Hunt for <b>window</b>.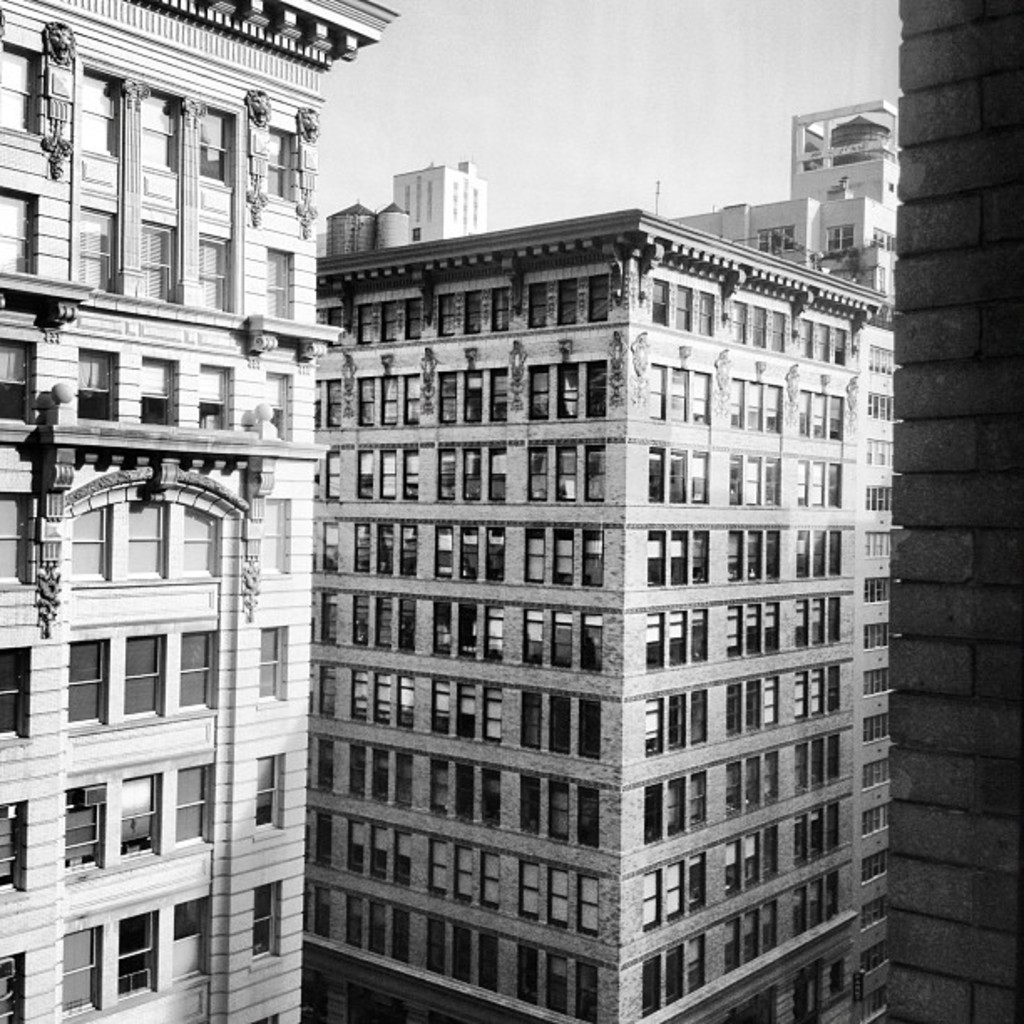
Hunted down at <region>0, 338, 35, 423</region>.
